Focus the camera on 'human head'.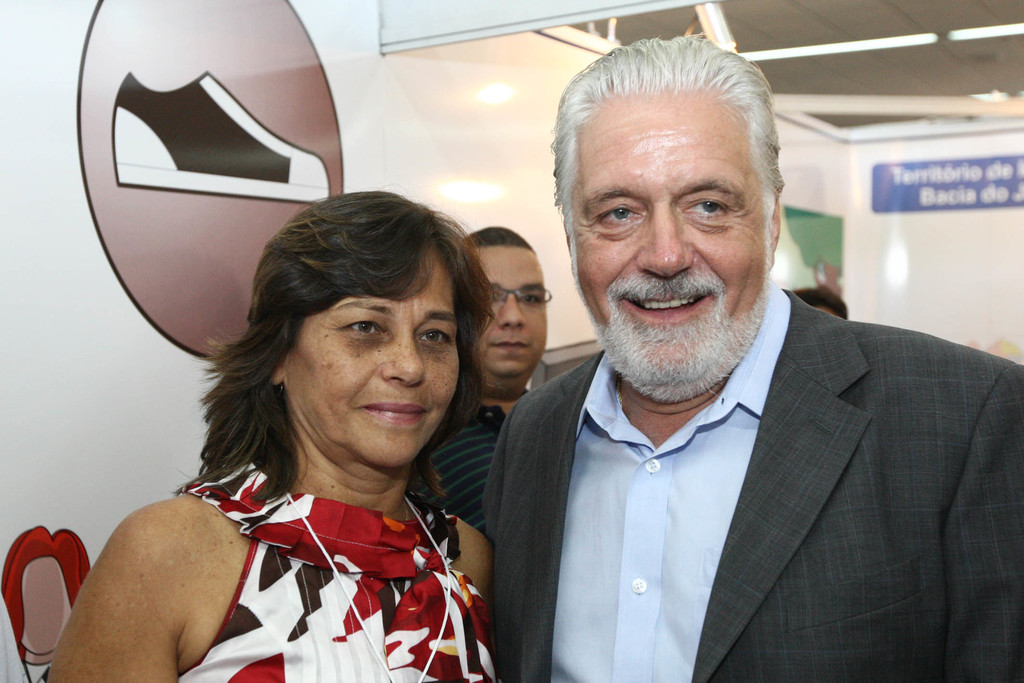
Focus region: <region>207, 187, 499, 472</region>.
